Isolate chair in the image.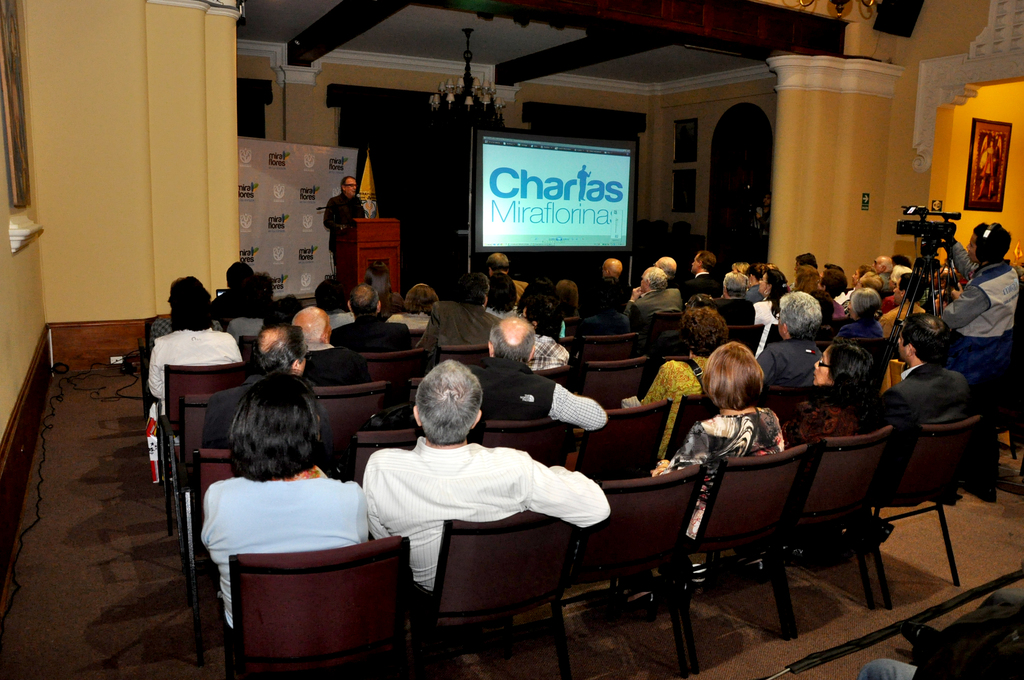
Isolated region: [530, 363, 570, 393].
